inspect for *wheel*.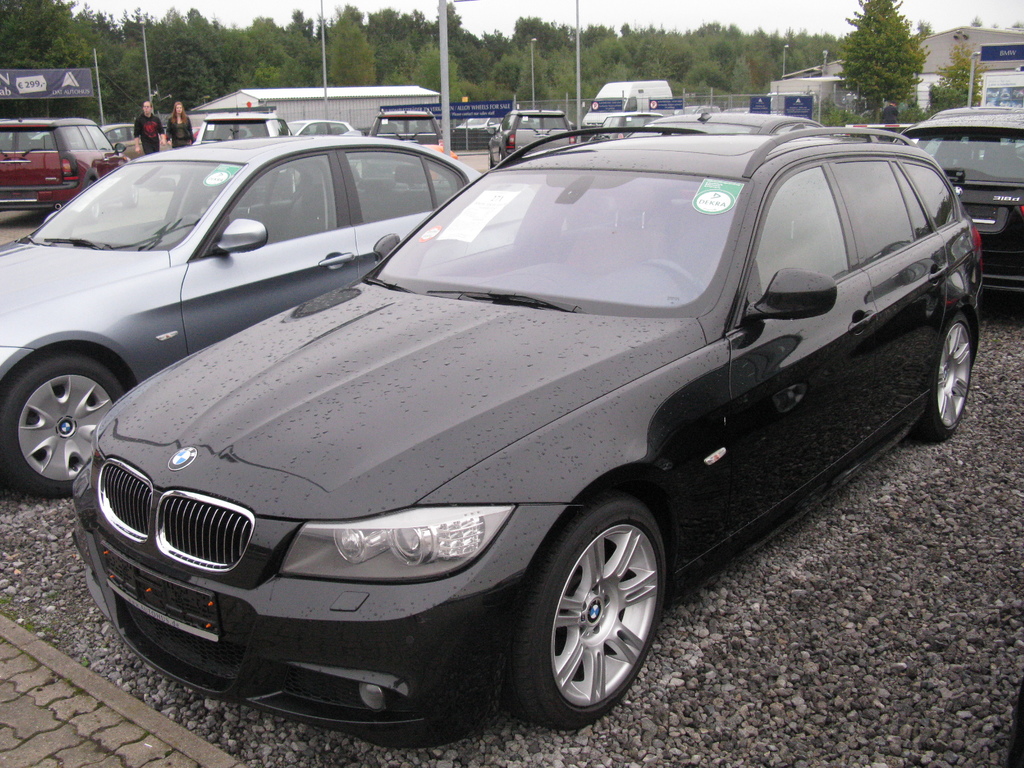
Inspection: (x1=511, y1=499, x2=673, y2=731).
